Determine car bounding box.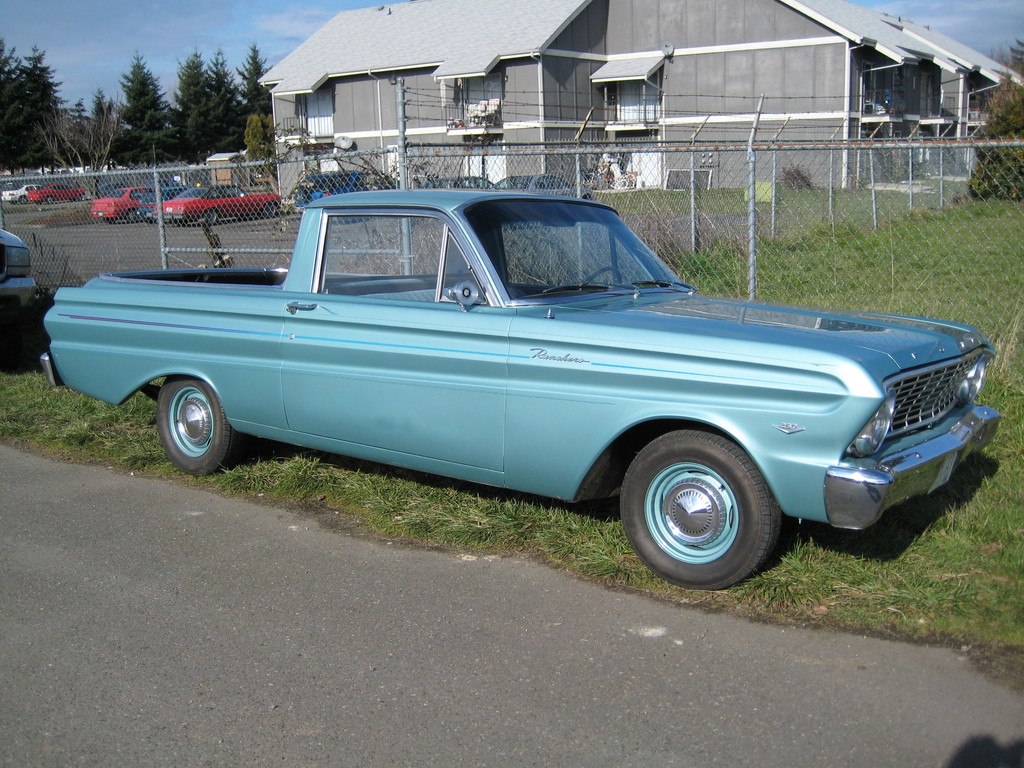
Determined: region(0, 180, 44, 207).
